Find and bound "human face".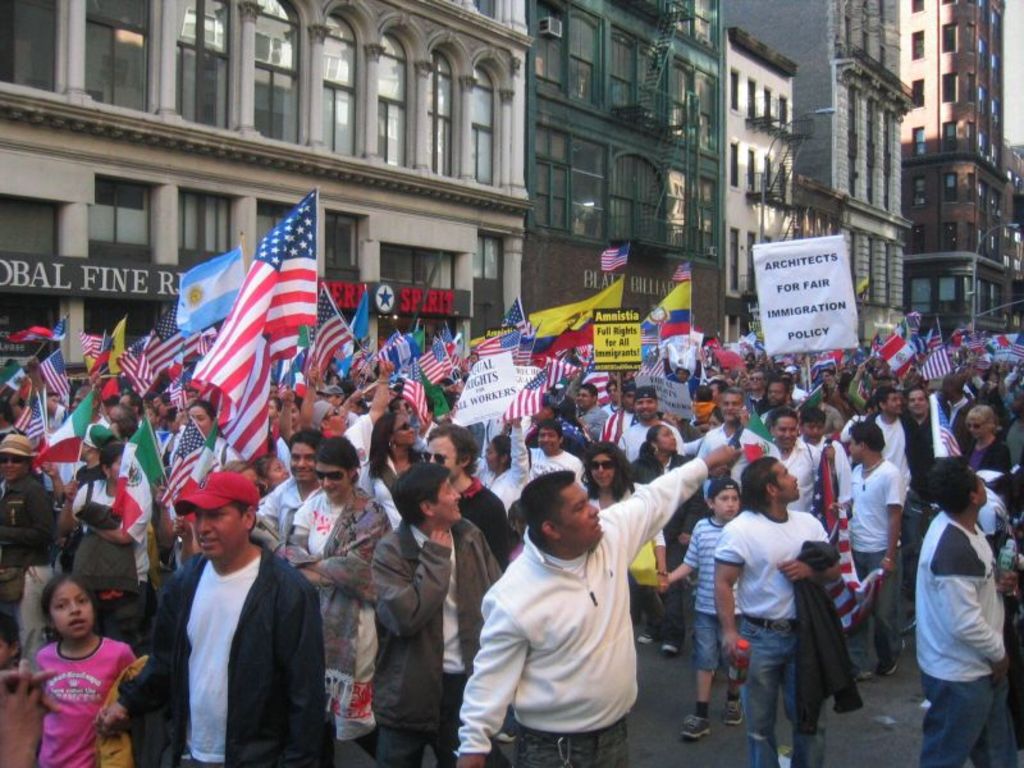
Bound: bbox=(801, 422, 826, 440).
